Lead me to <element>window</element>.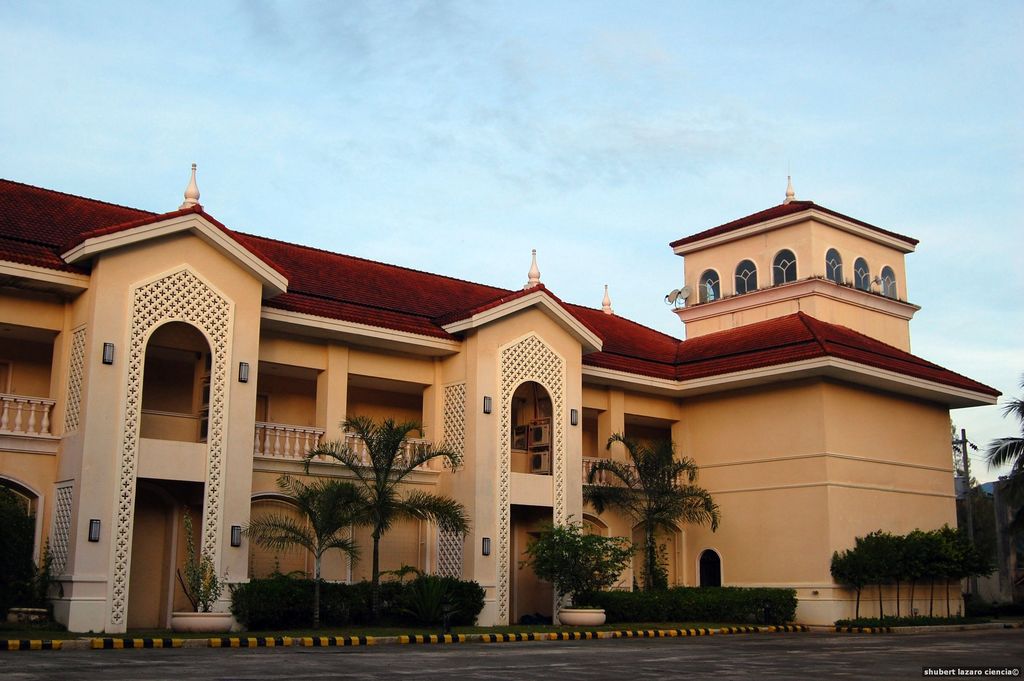
Lead to l=882, t=267, r=899, b=298.
